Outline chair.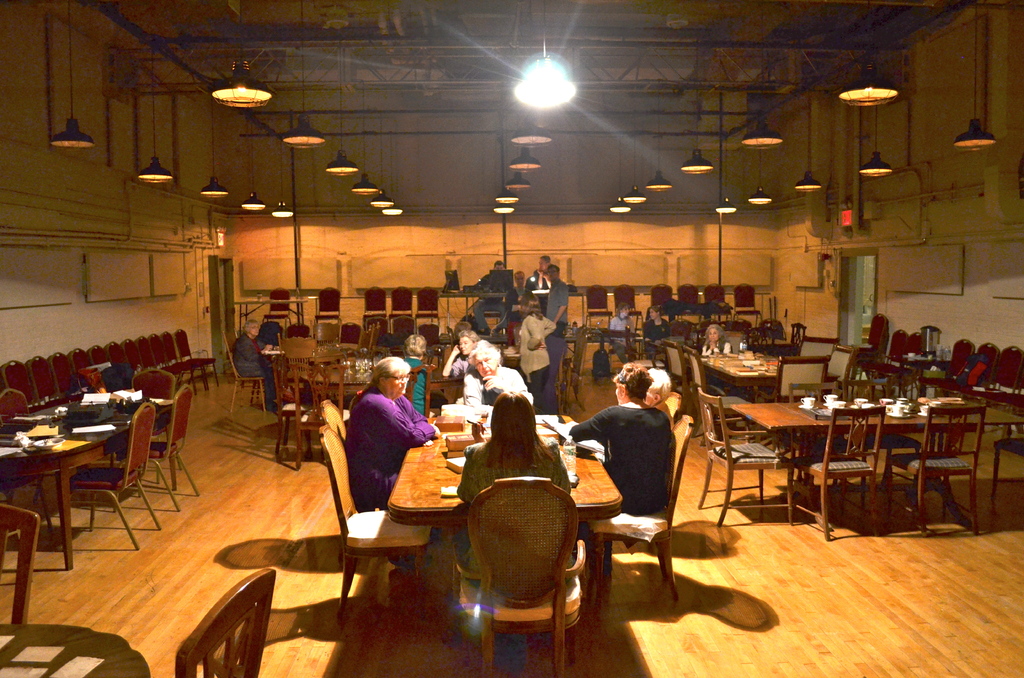
Outline: x1=991 y1=348 x2=1023 y2=438.
